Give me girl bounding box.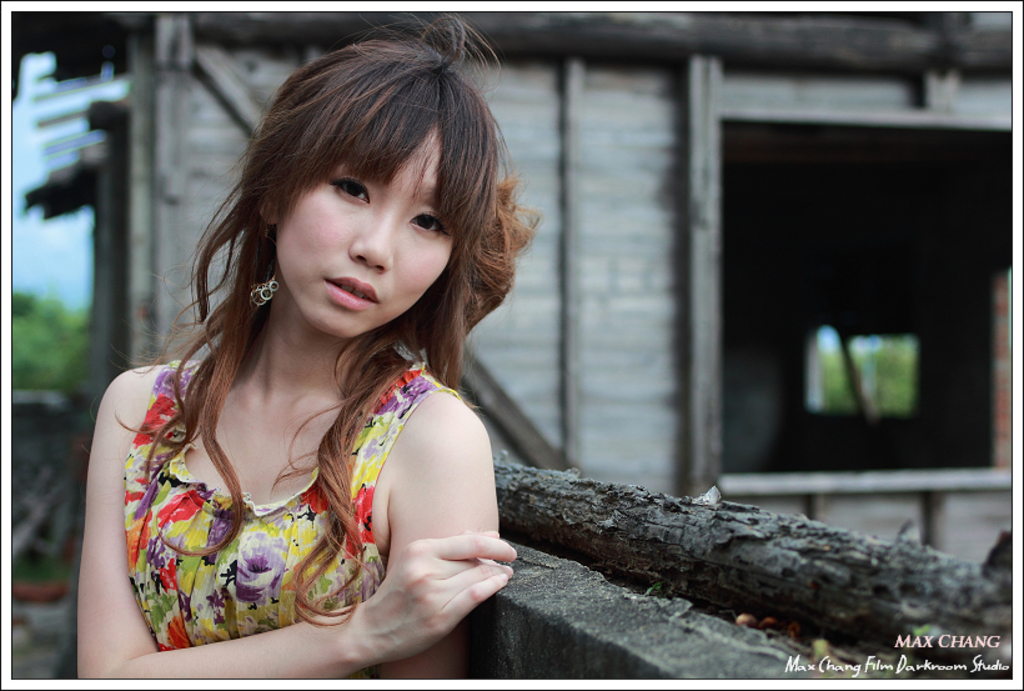
bbox(74, 10, 552, 680).
